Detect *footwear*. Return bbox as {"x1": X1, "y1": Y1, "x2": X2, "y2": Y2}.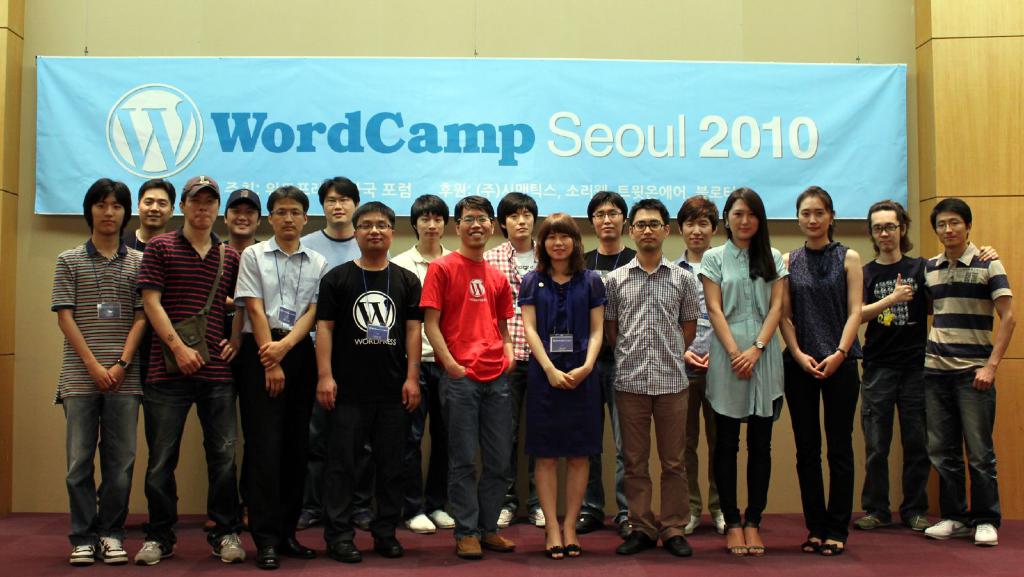
{"x1": 406, "y1": 512, "x2": 440, "y2": 534}.
